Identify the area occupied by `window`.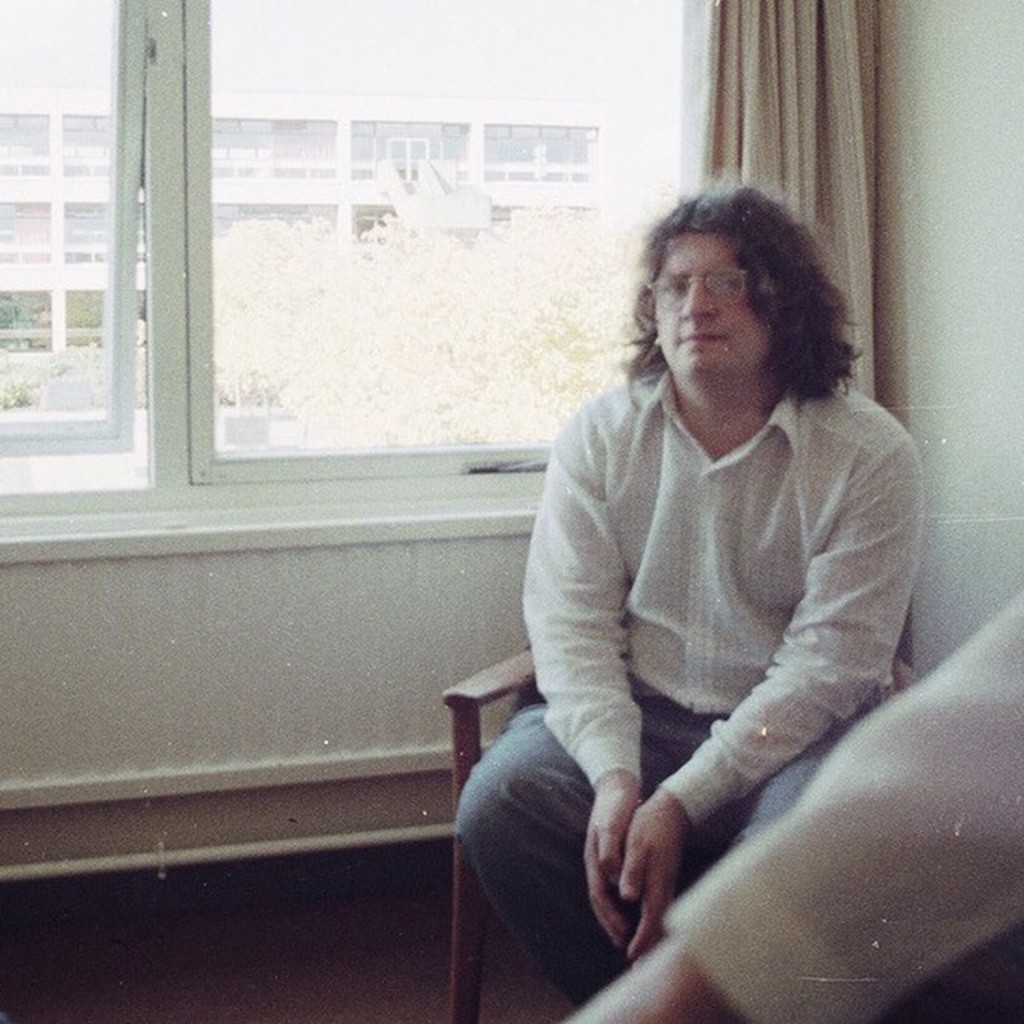
Area: bbox(2, 198, 51, 272).
